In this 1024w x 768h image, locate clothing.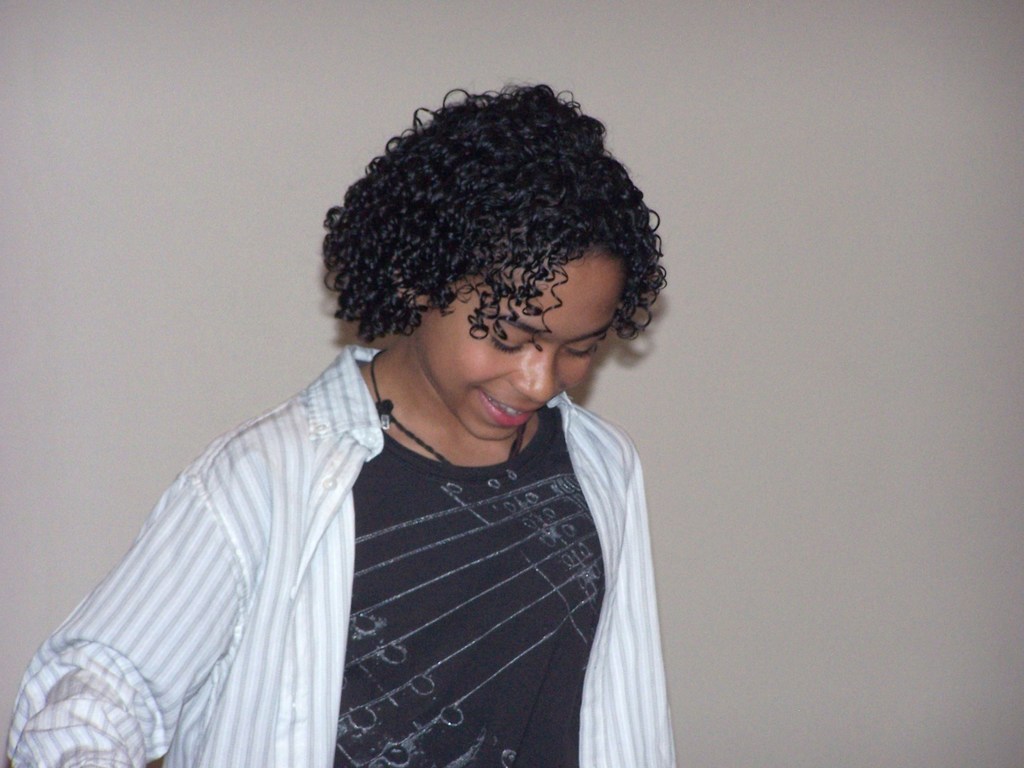
Bounding box: locate(39, 330, 708, 765).
